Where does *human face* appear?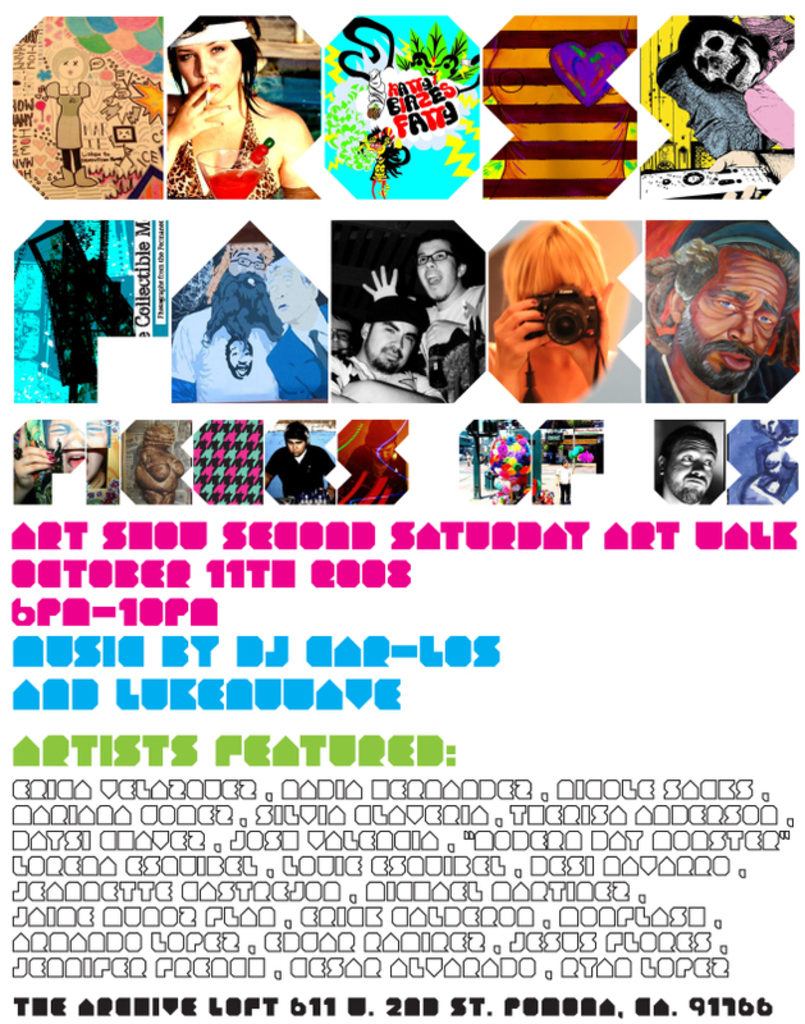
Appears at <bbox>47, 422, 108, 476</bbox>.
